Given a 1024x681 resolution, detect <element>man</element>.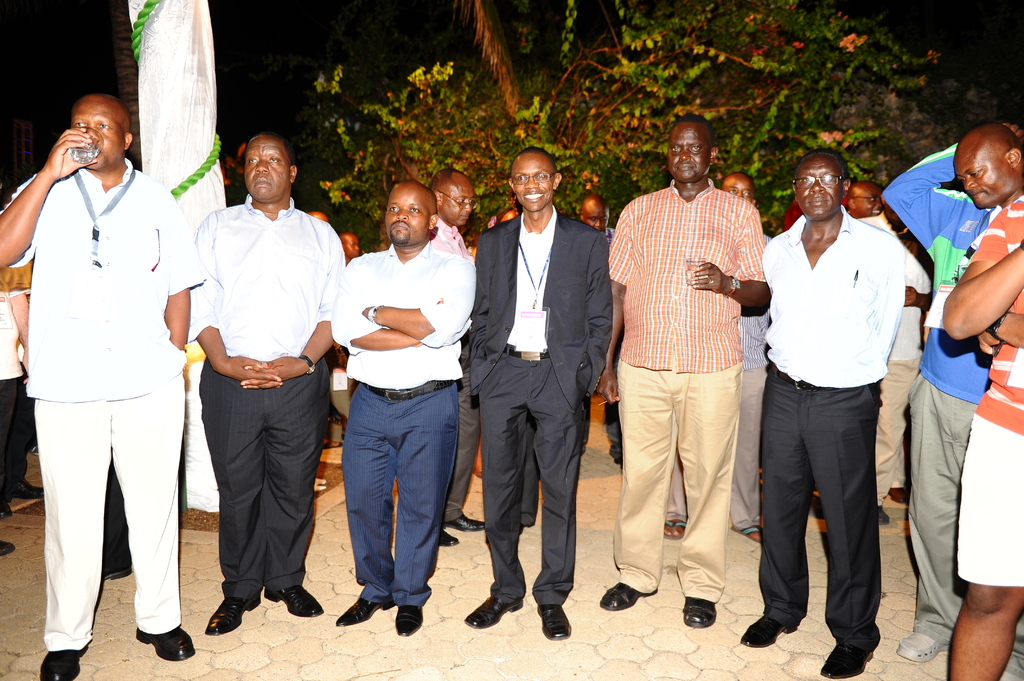
box=[760, 145, 904, 680].
